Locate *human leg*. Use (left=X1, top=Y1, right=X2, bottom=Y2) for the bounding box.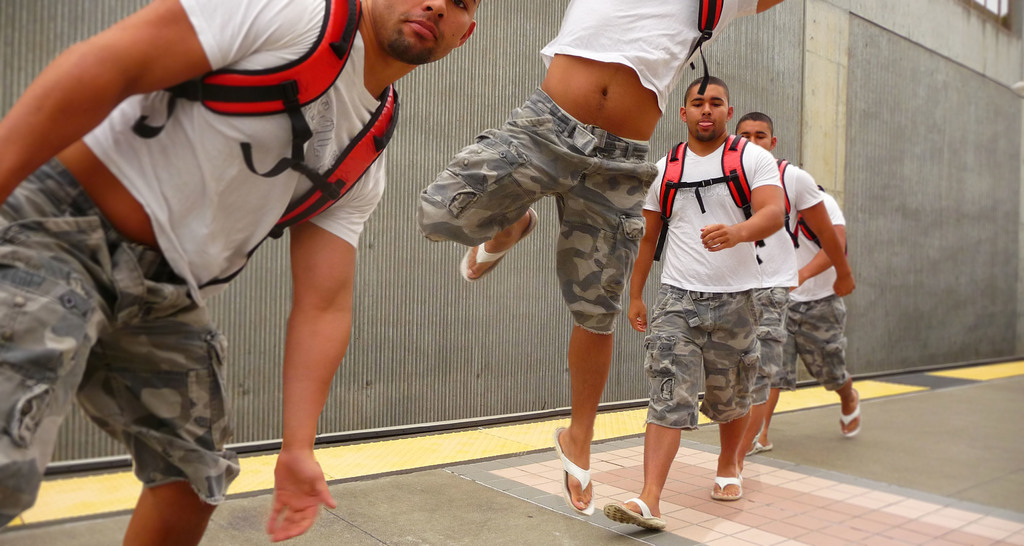
(left=729, top=284, right=790, bottom=479).
